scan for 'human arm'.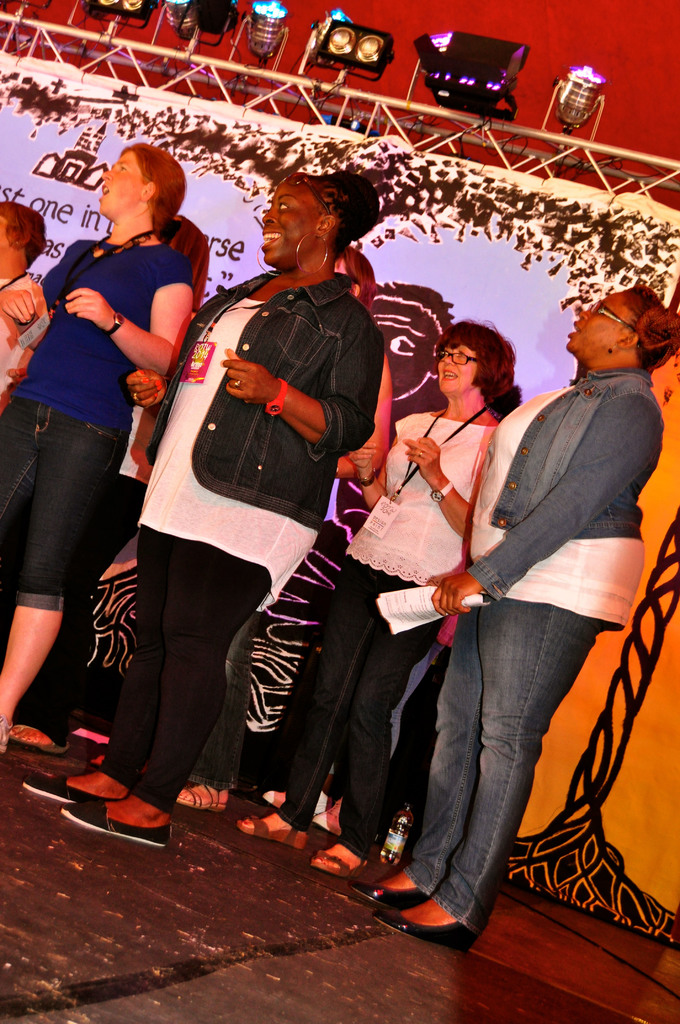
Scan result: BBox(203, 323, 380, 454).
